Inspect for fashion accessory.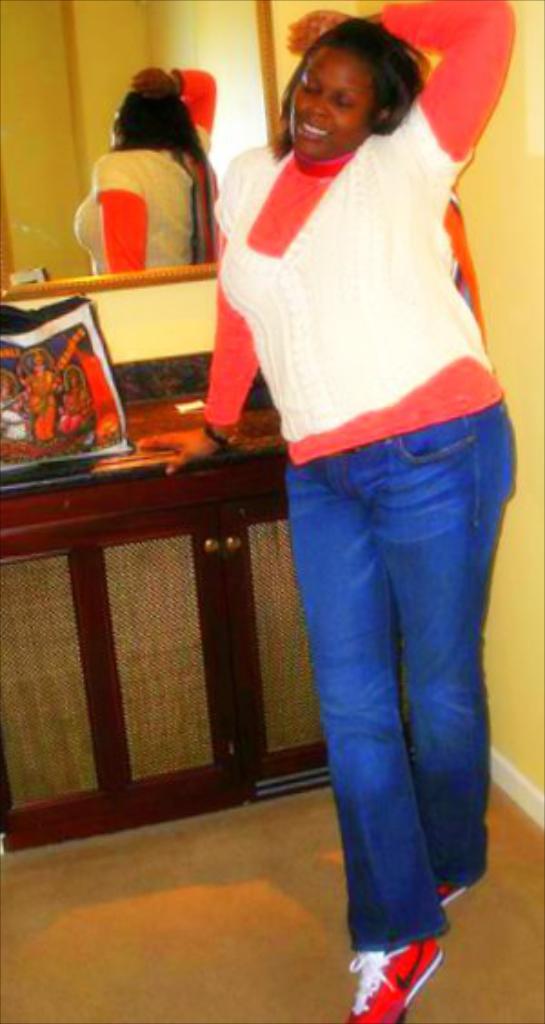
Inspection: 203,421,242,448.
